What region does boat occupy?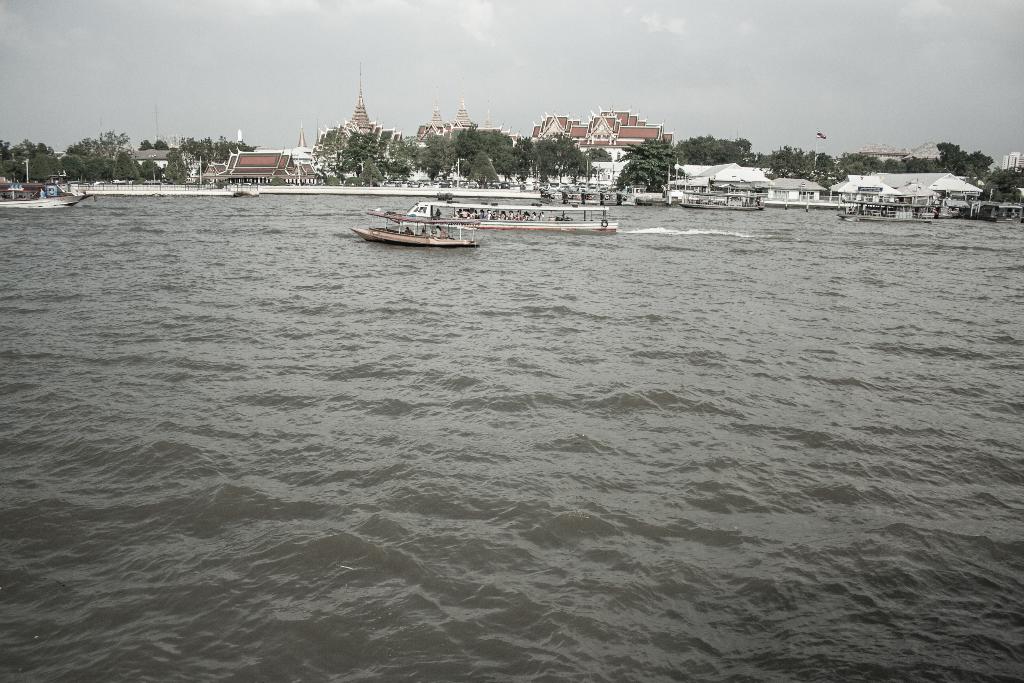
locate(0, 181, 88, 207).
